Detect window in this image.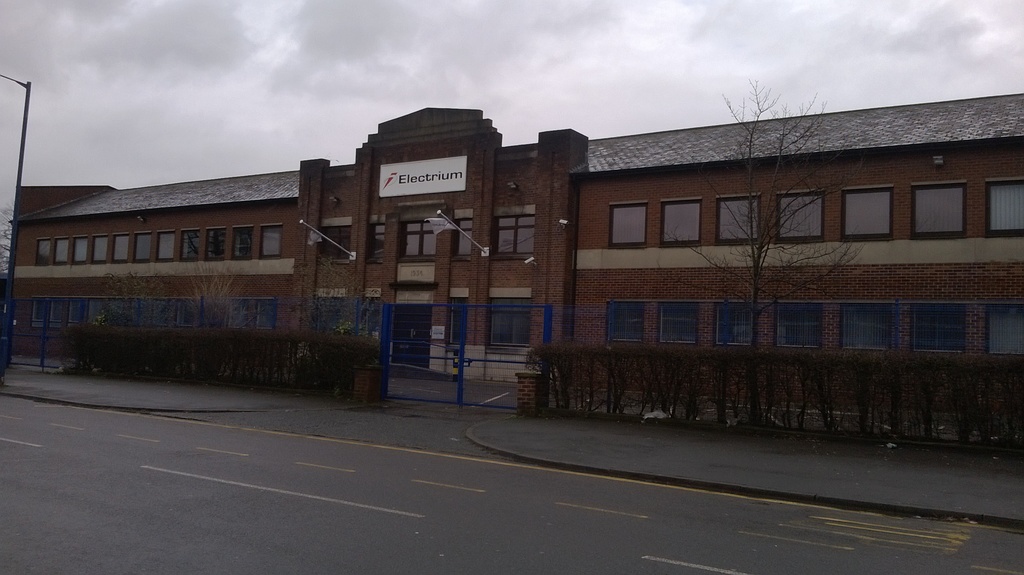
Detection: x1=320 y1=216 x2=355 y2=255.
